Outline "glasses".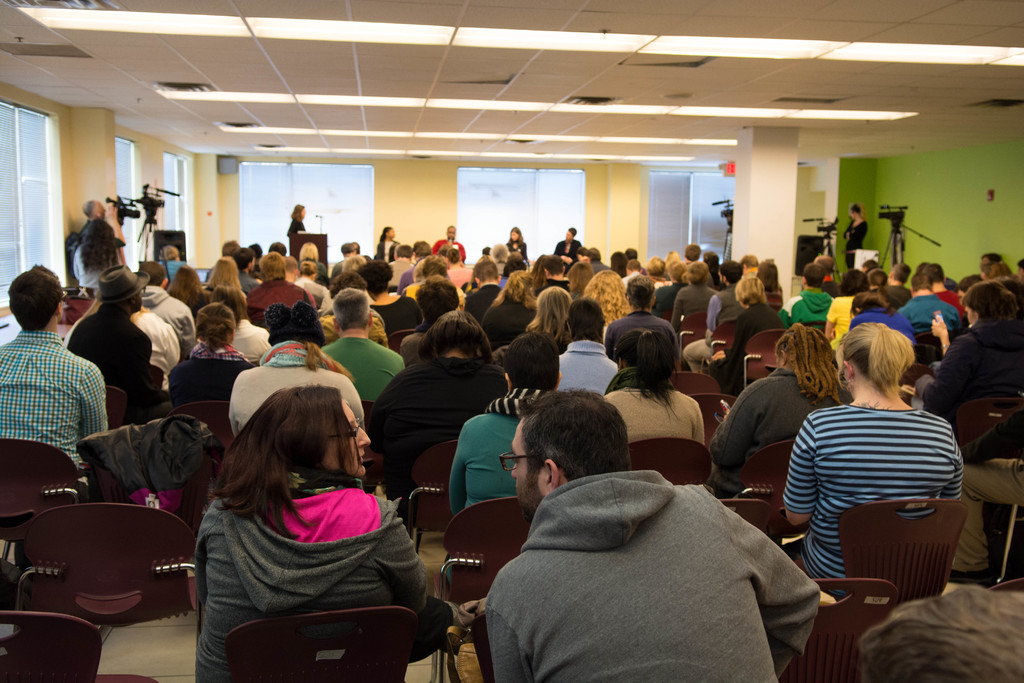
Outline: [497,448,547,472].
